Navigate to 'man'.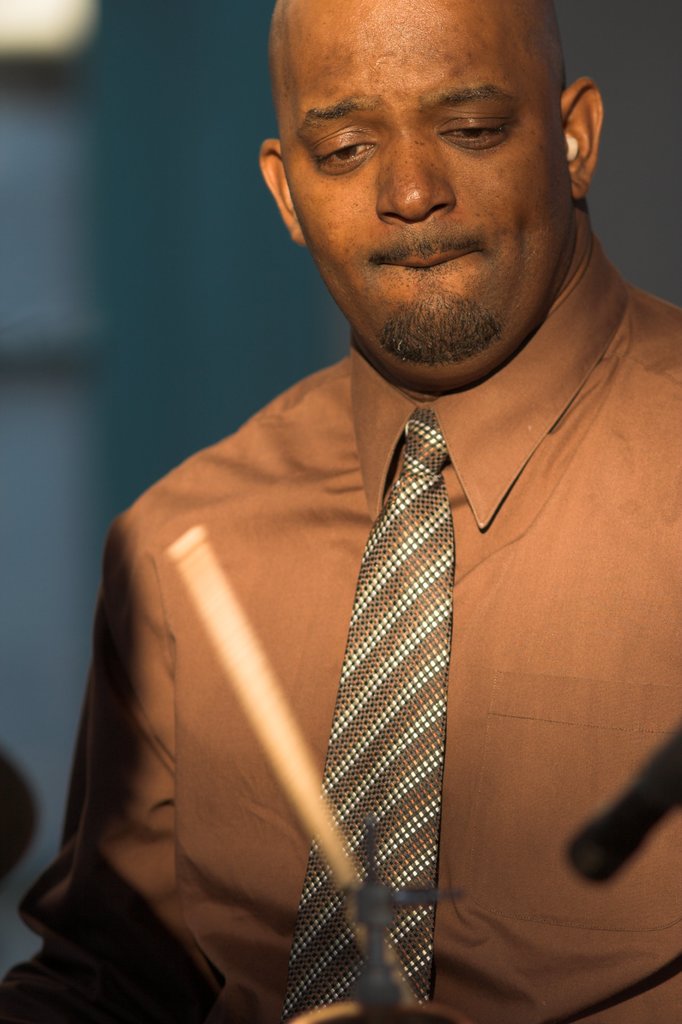
Navigation target: 0/0/681/1023.
